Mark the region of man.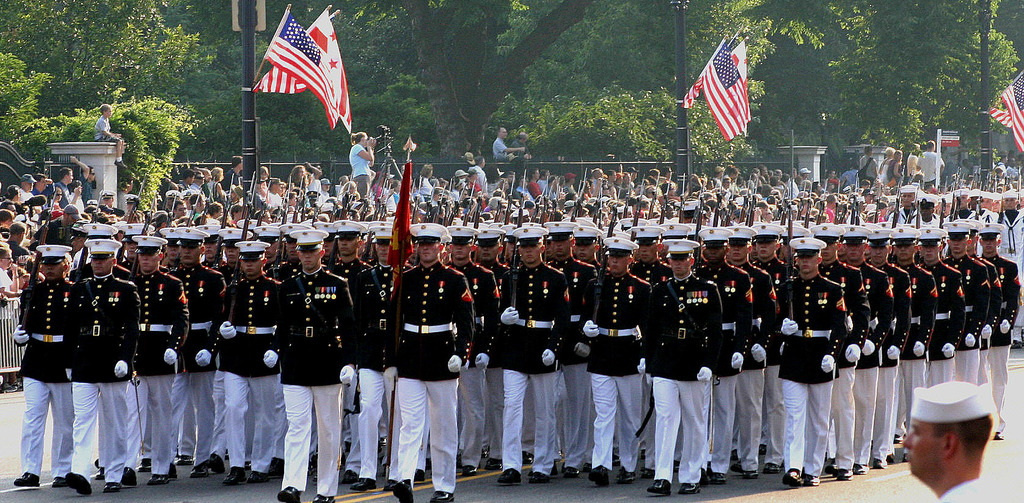
Region: (55, 166, 74, 207).
